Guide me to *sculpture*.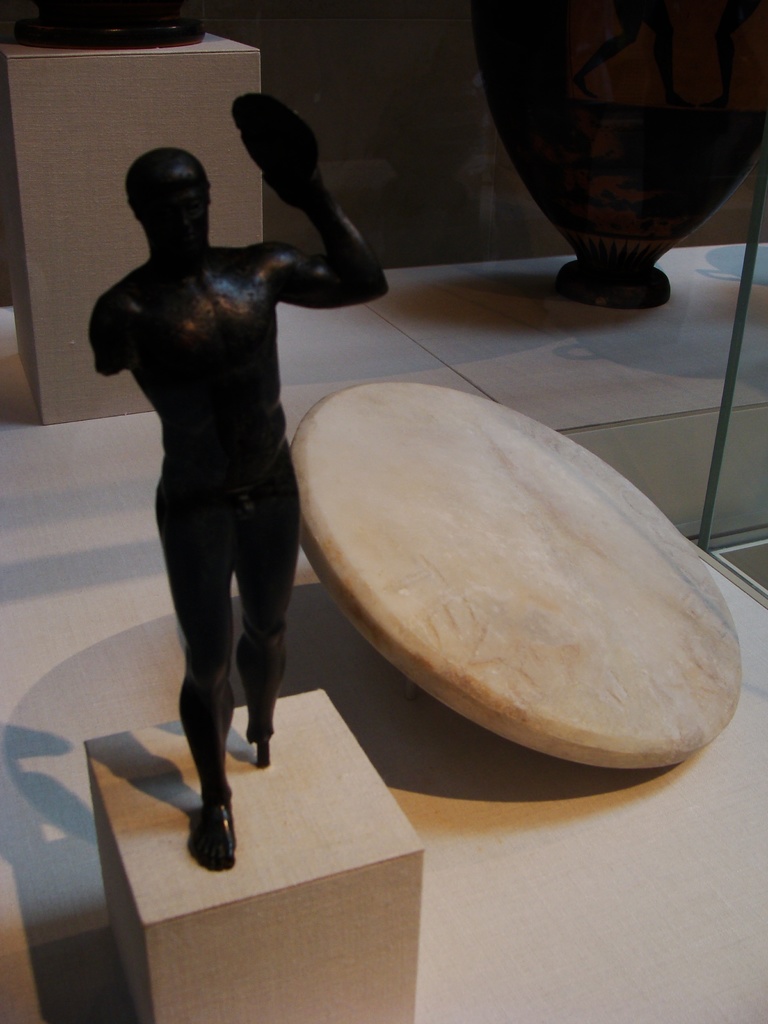
Guidance: rect(0, 0, 215, 48).
